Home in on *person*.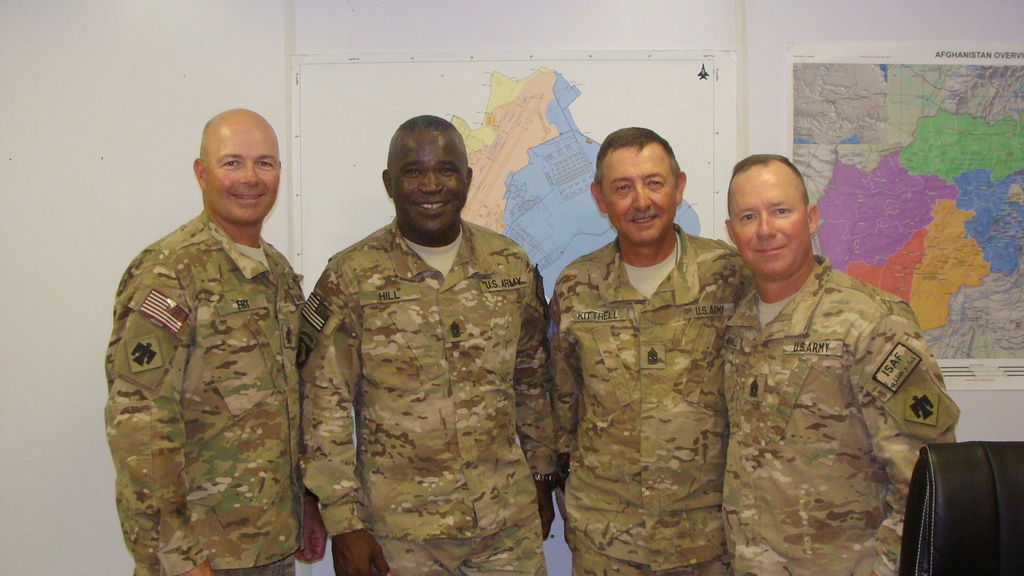
Homed in at x1=119 y1=116 x2=318 y2=575.
